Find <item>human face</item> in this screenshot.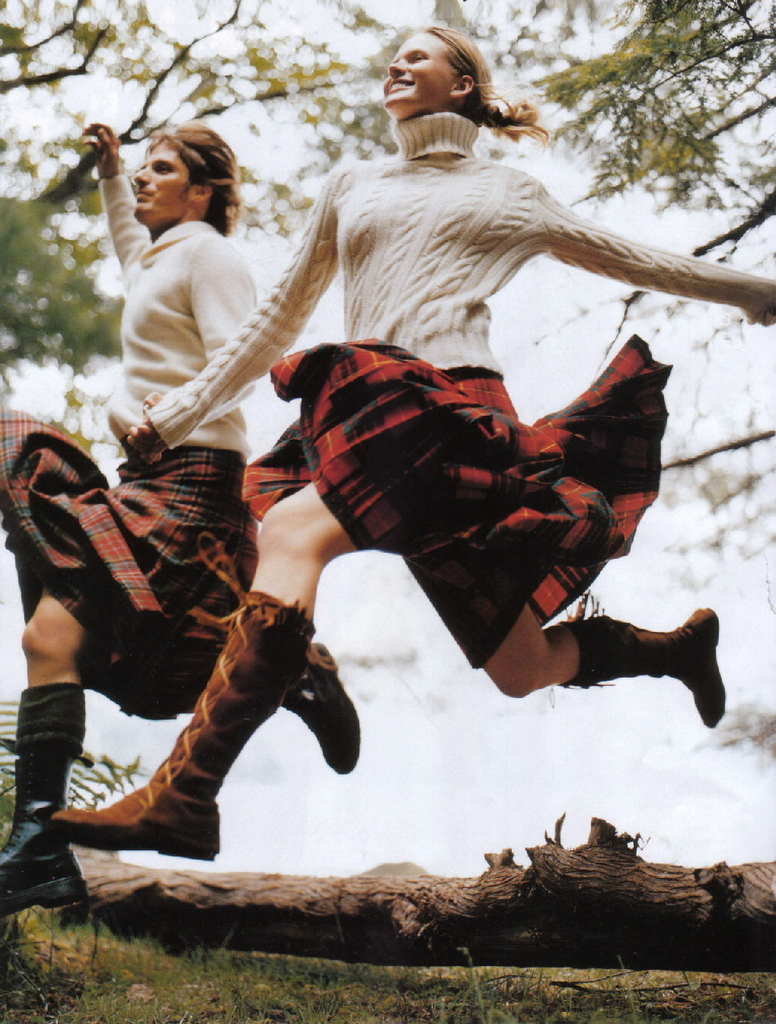
The bounding box for <item>human face</item> is [126, 136, 190, 228].
